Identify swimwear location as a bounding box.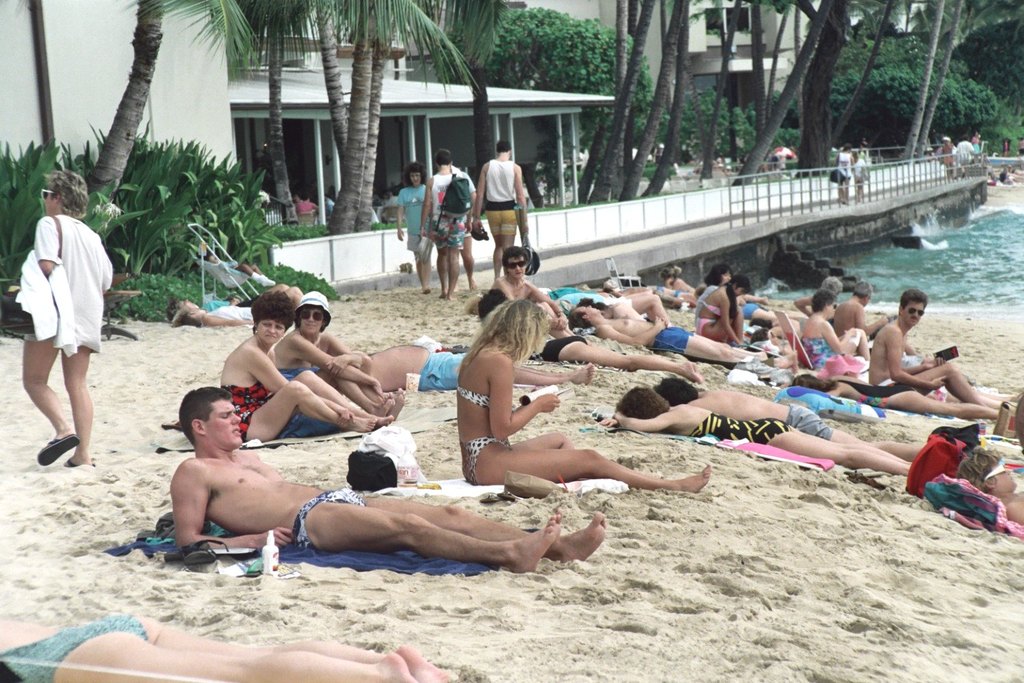
653:326:690:356.
